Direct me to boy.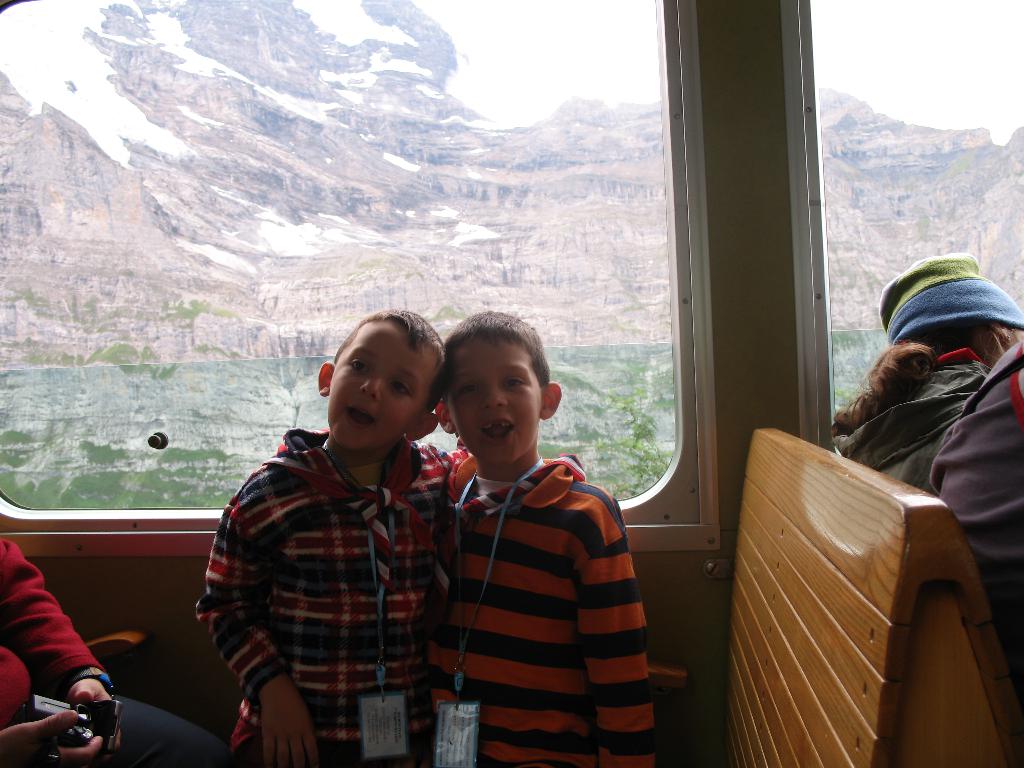
Direction: (left=185, top=307, right=453, bottom=767).
